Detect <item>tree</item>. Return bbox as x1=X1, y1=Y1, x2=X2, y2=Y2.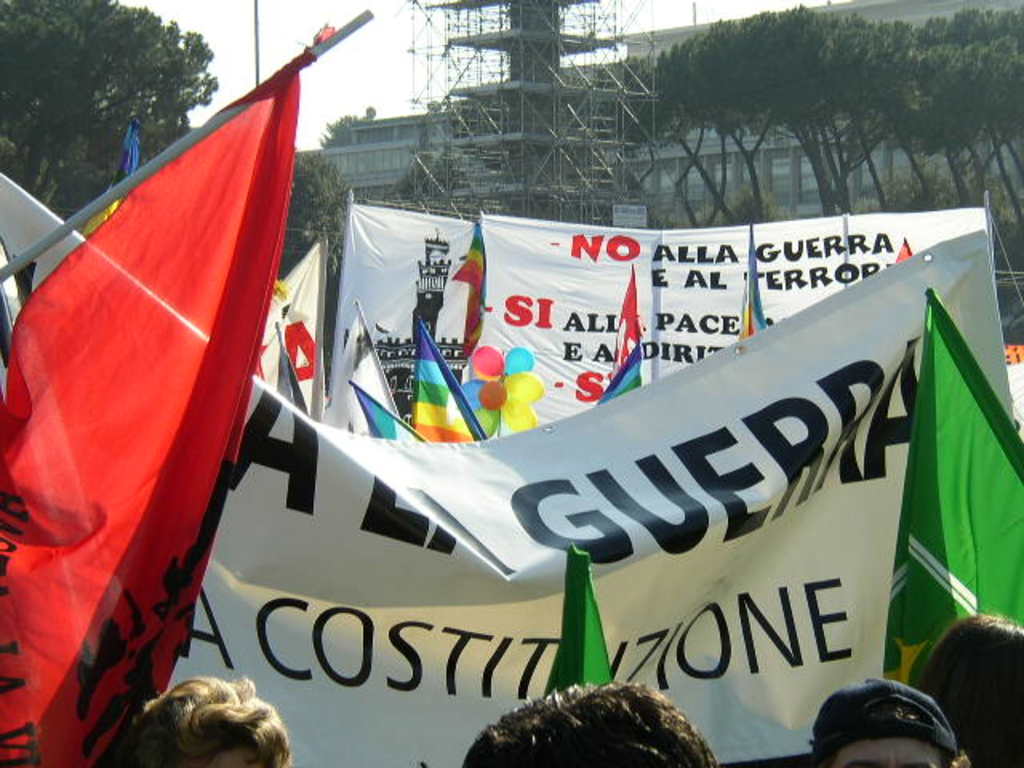
x1=0, y1=0, x2=221, y2=210.
